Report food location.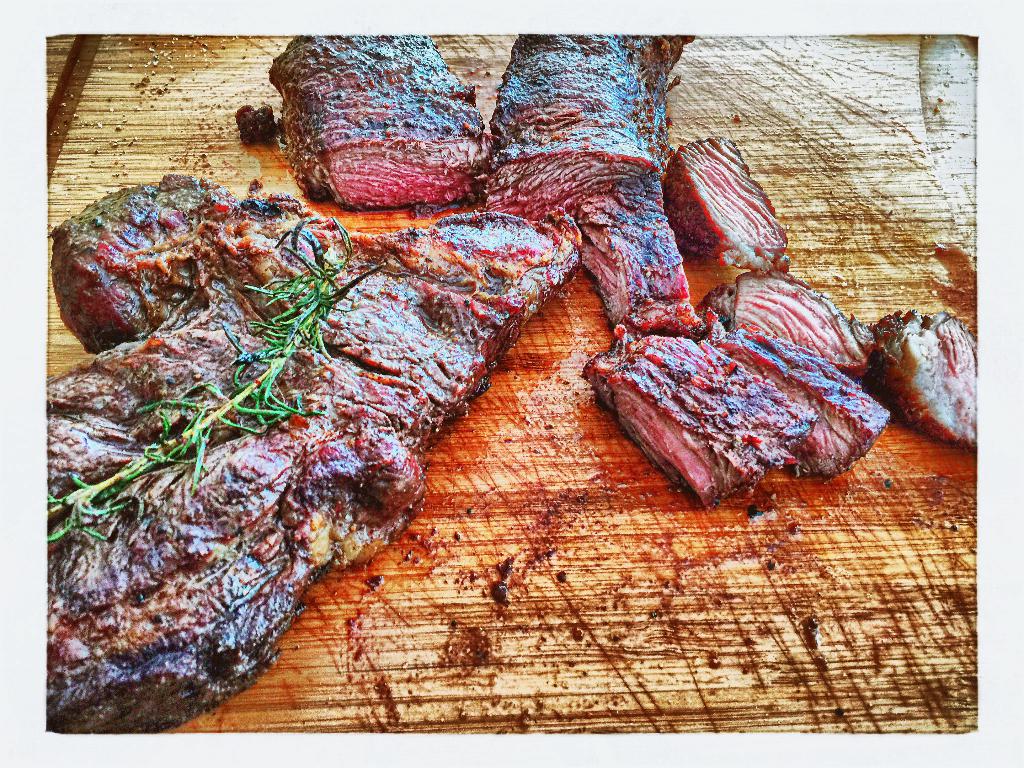
Report: [left=42, top=164, right=584, bottom=736].
